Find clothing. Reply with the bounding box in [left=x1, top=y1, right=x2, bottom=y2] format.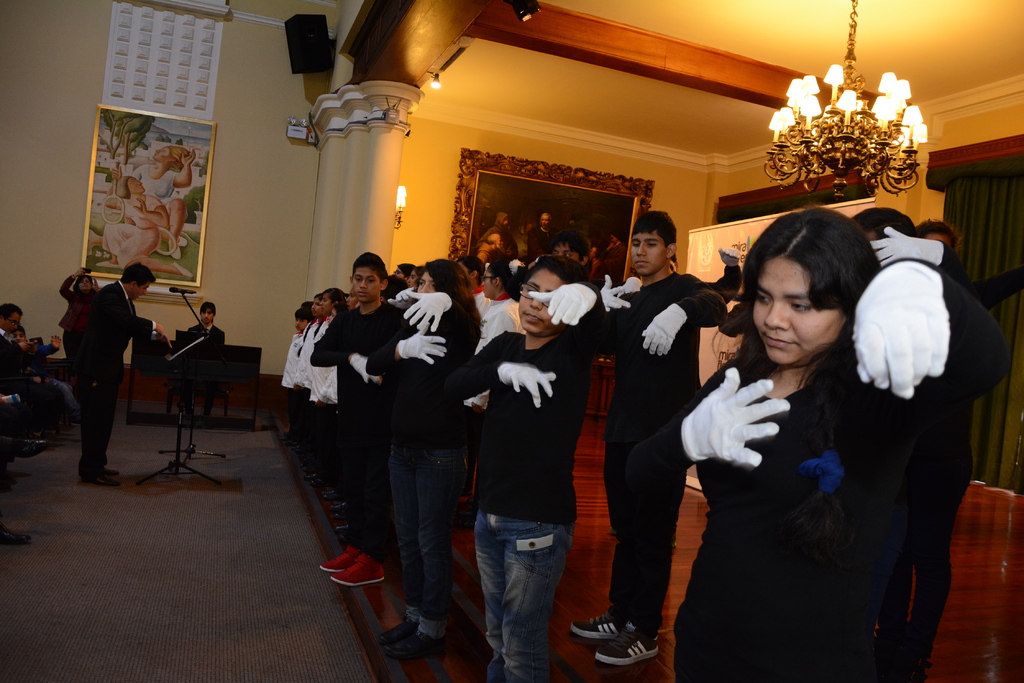
[left=893, top=230, right=1002, bottom=643].
